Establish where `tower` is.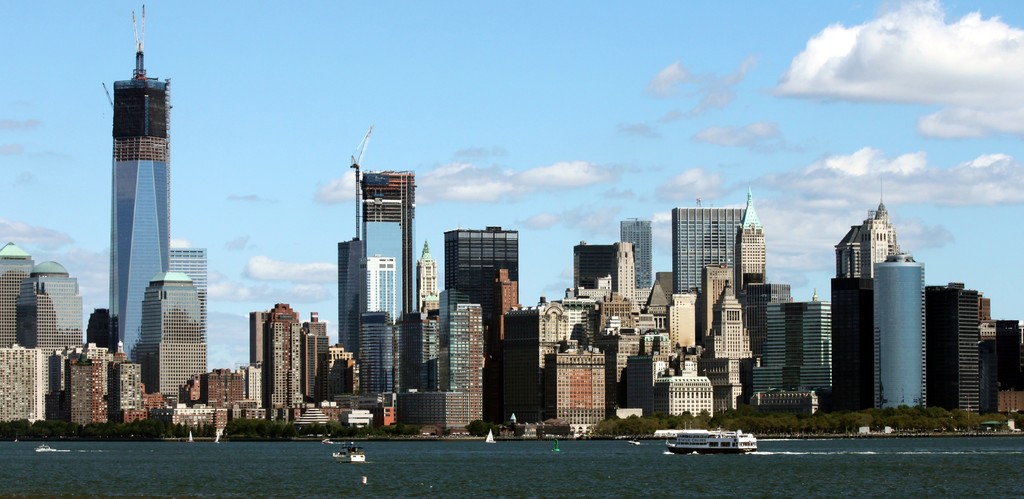
Established at <region>86, 29, 180, 346</region>.
